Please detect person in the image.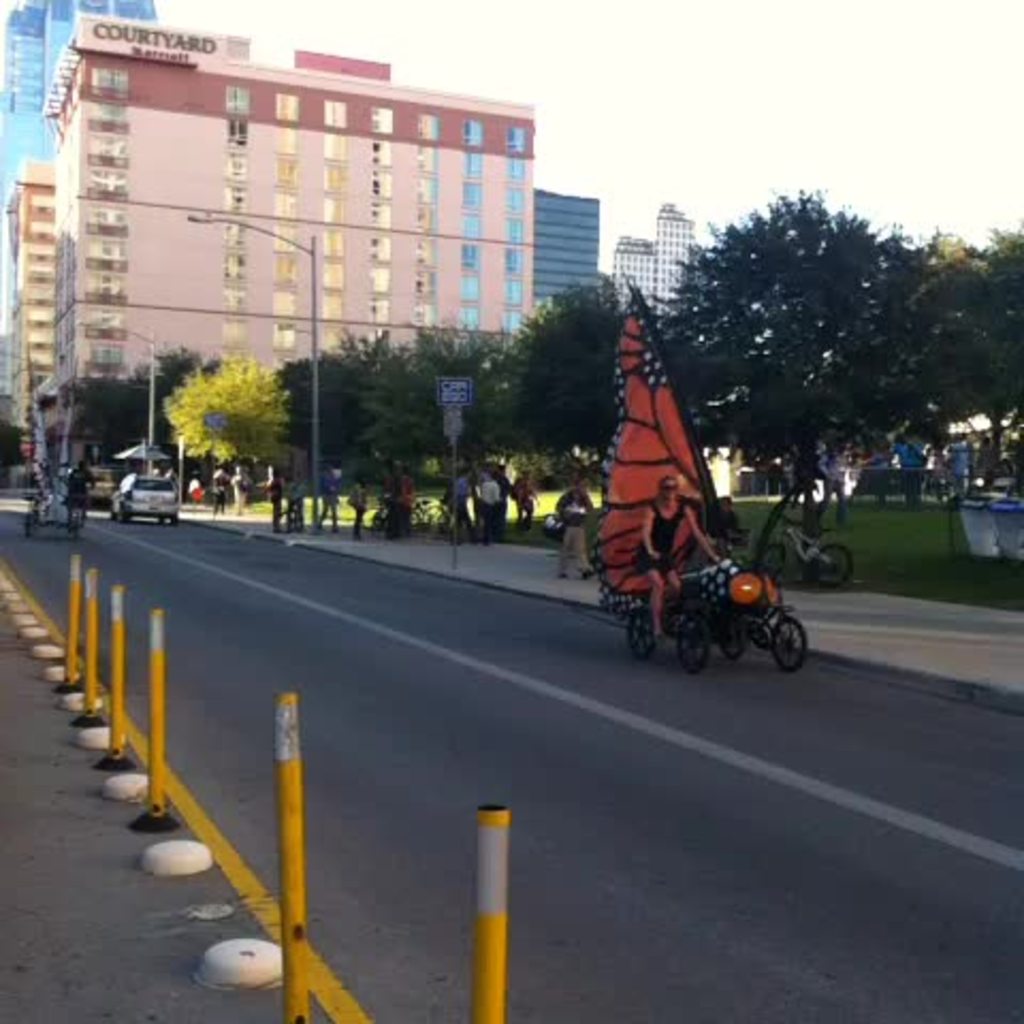
locate(352, 486, 367, 535).
